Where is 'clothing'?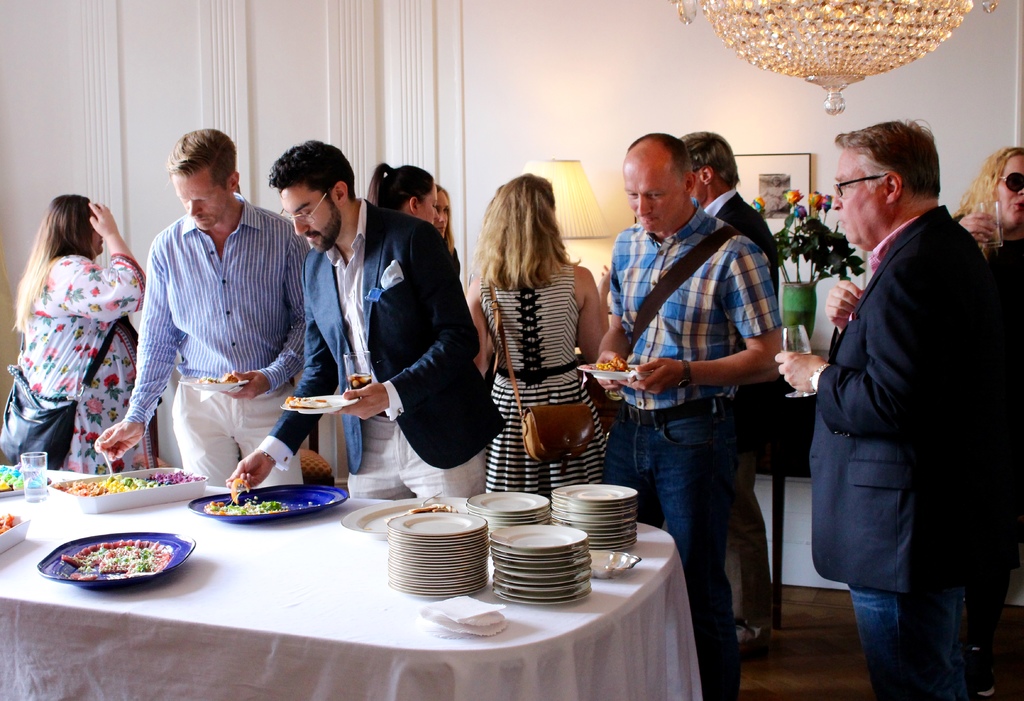
region(124, 188, 316, 487).
